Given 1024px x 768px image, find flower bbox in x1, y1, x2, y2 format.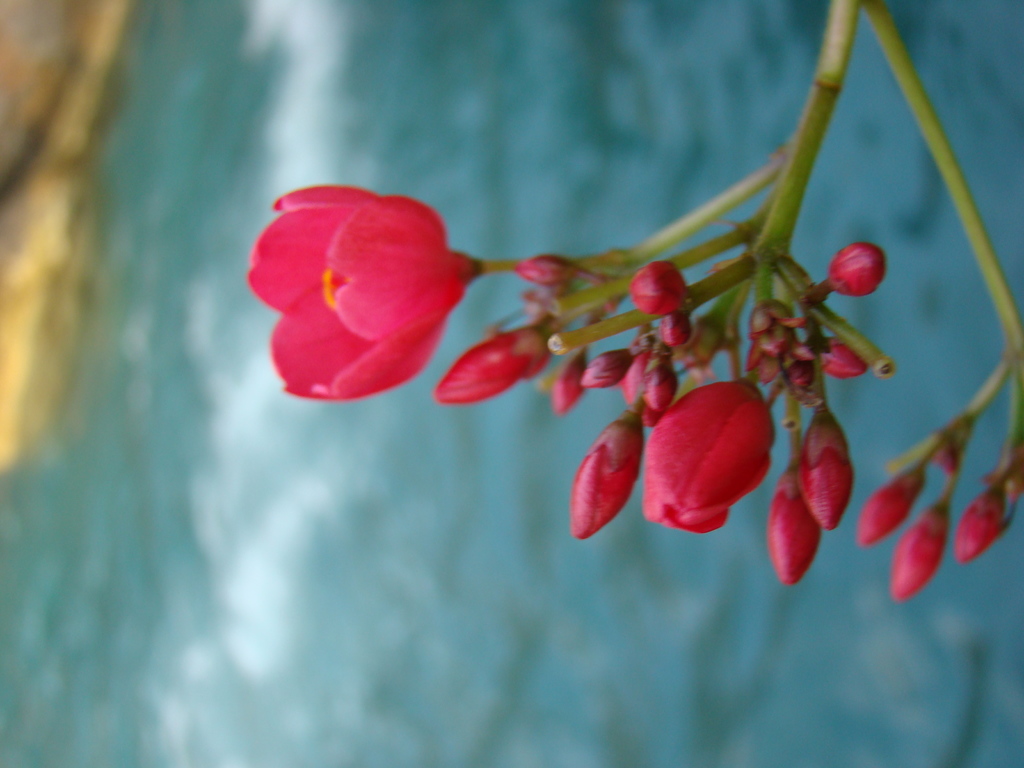
856, 463, 921, 547.
